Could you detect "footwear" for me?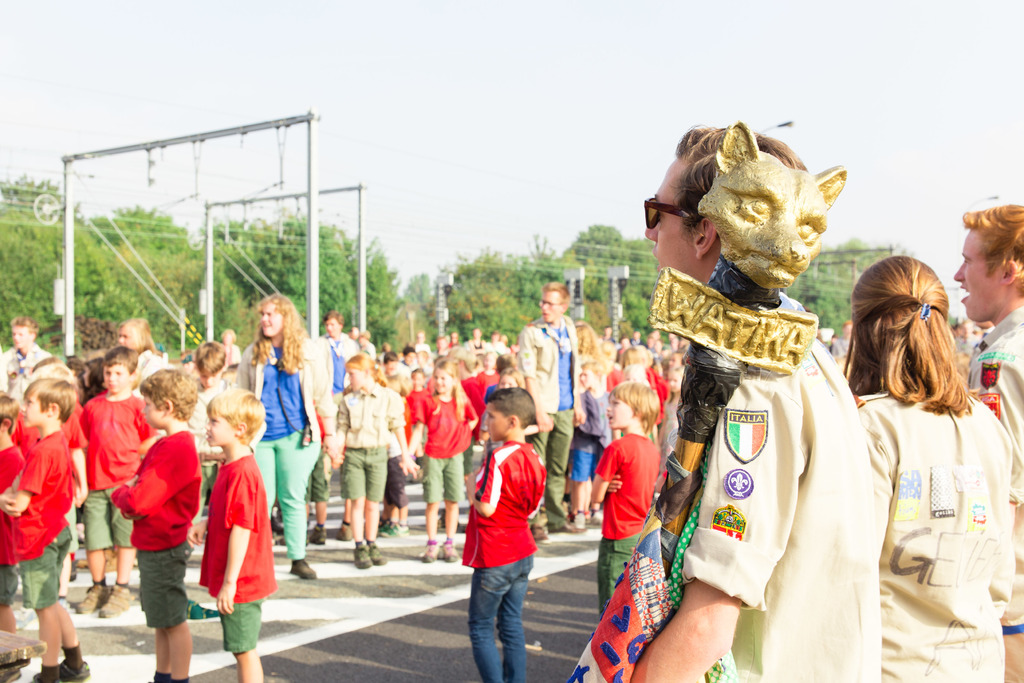
Detection result: l=529, t=518, r=550, b=546.
